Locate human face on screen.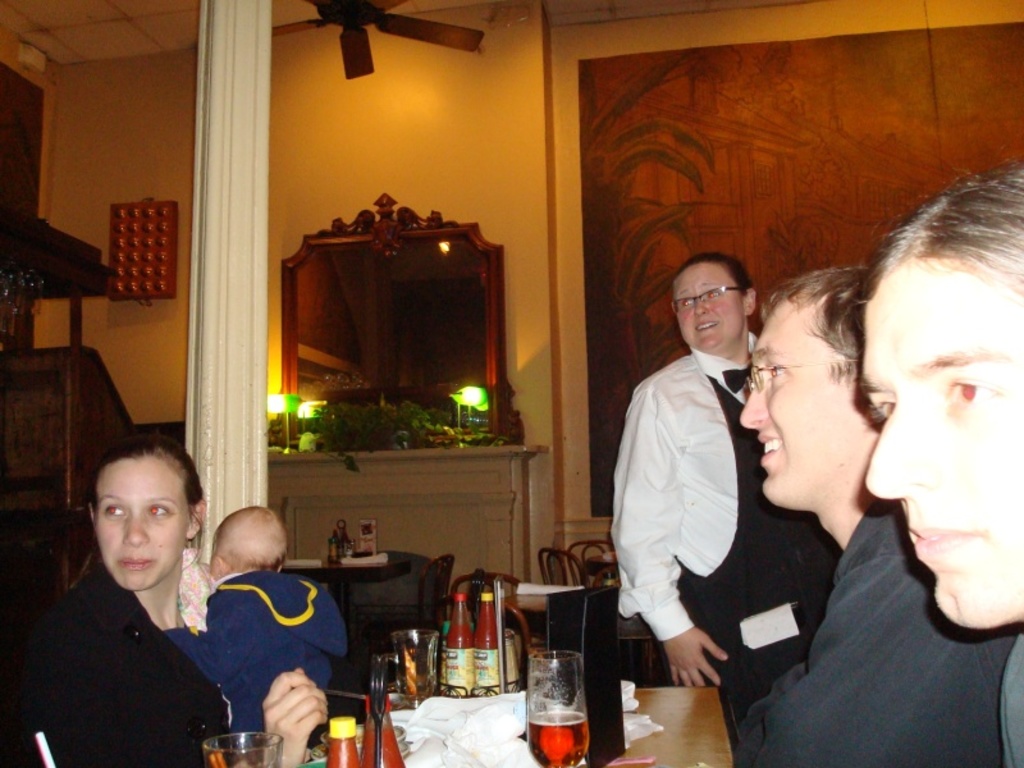
On screen at BBox(97, 462, 192, 584).
